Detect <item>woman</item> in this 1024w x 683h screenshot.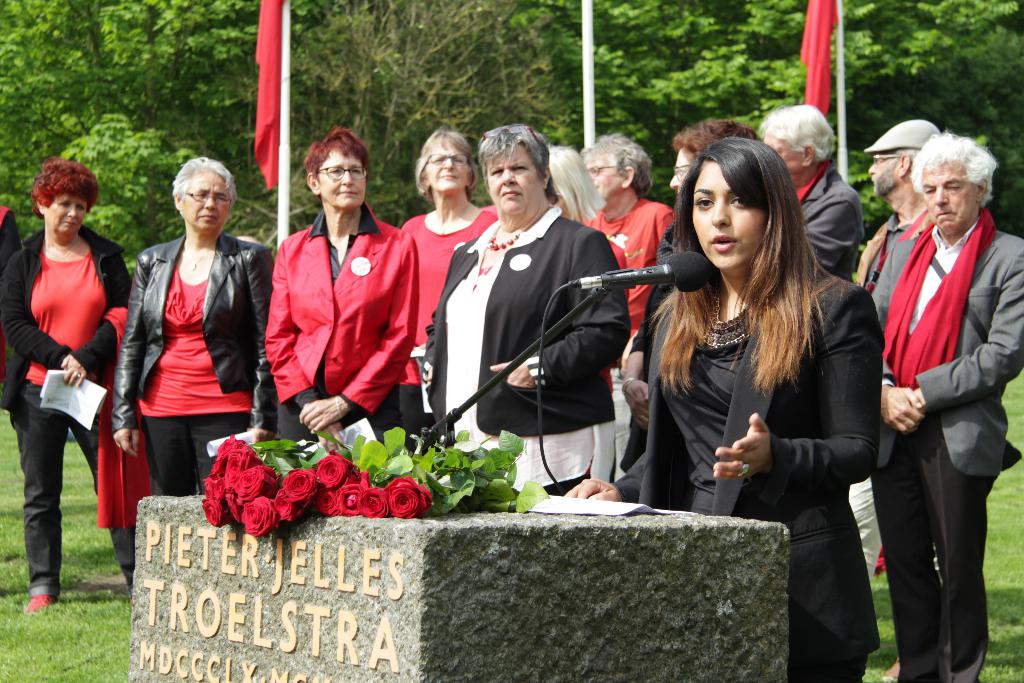
Detection: left=265, top=126, right=420, bottom=456.
